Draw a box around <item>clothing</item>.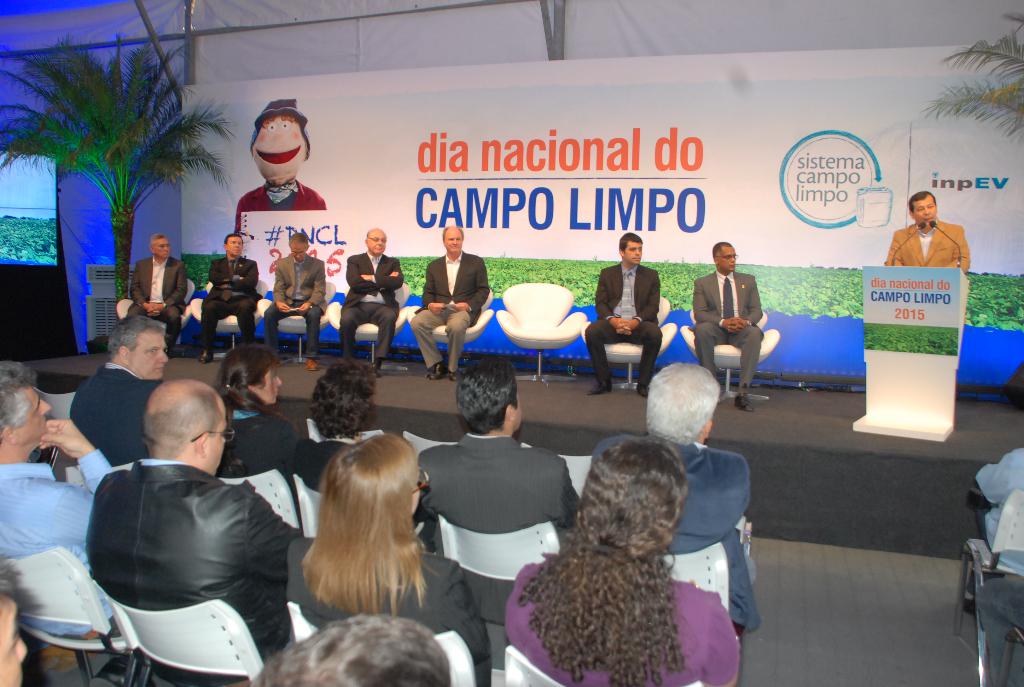
BBox(978, 446, 1023, 574).
